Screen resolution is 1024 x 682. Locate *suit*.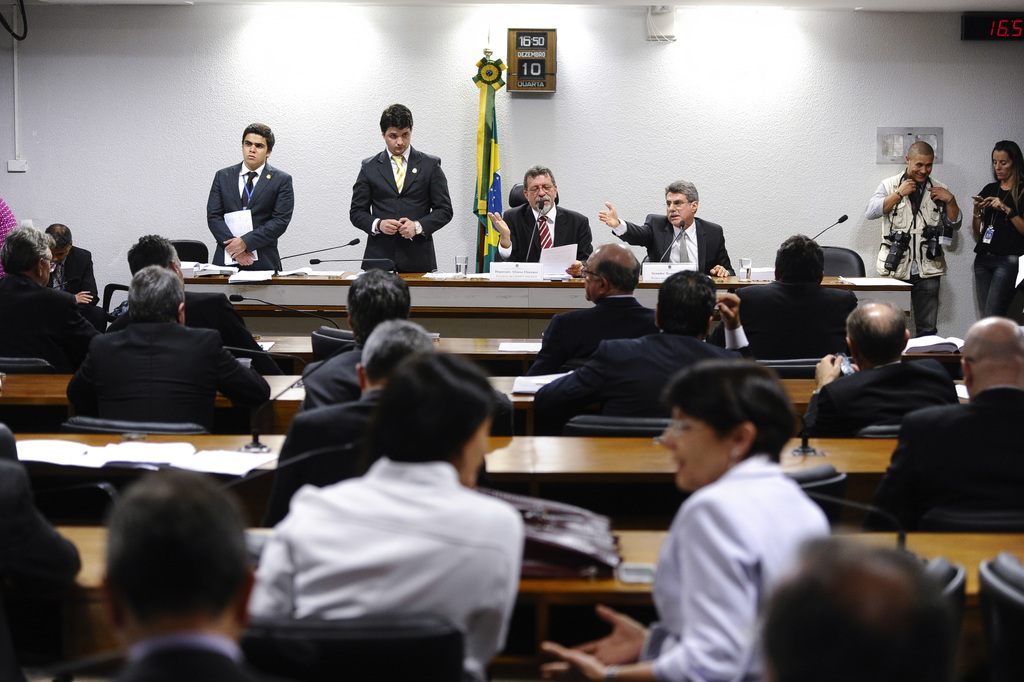
521/288/660/378.
